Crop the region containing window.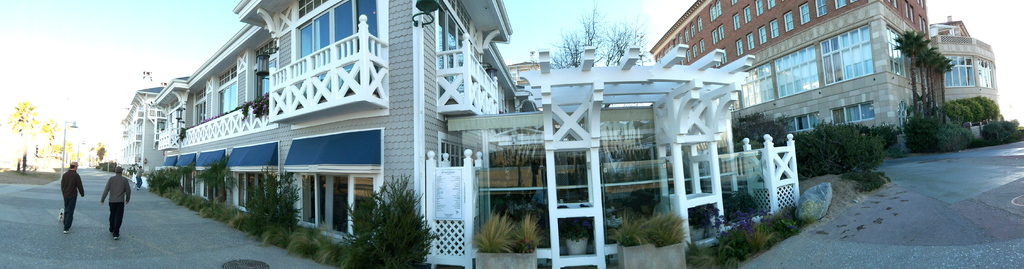
Crop region: x1=772, y1=45, x2=820, y2=96.
